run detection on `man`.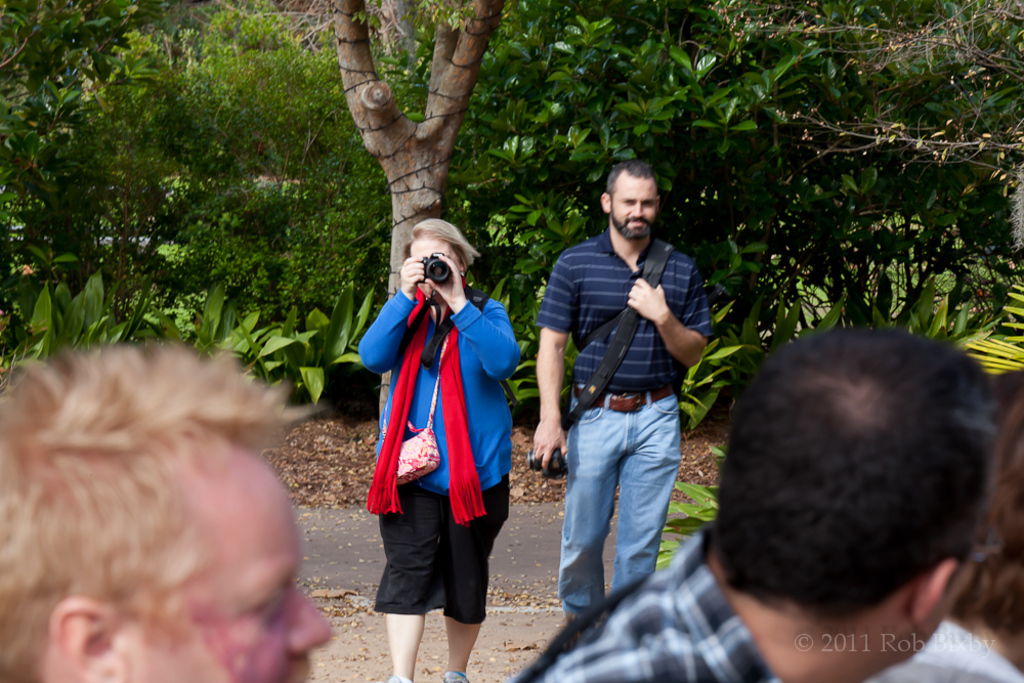
Result: left=506, top=329, right=1006, bottom=682.
